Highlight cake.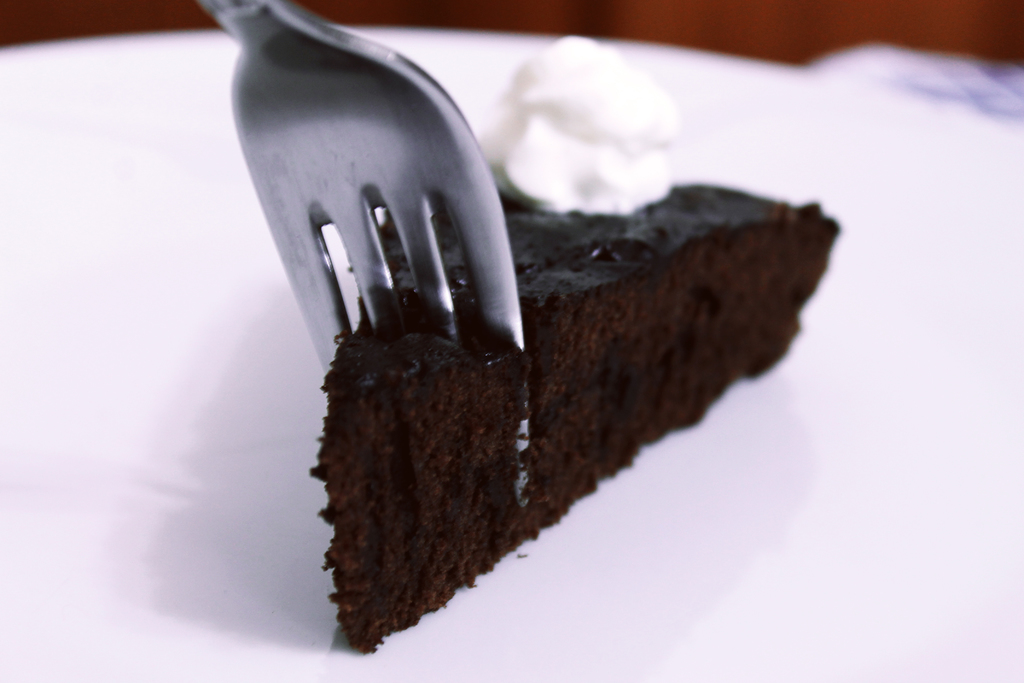
Highlighted region: box=[309, 183, 841, 654].
